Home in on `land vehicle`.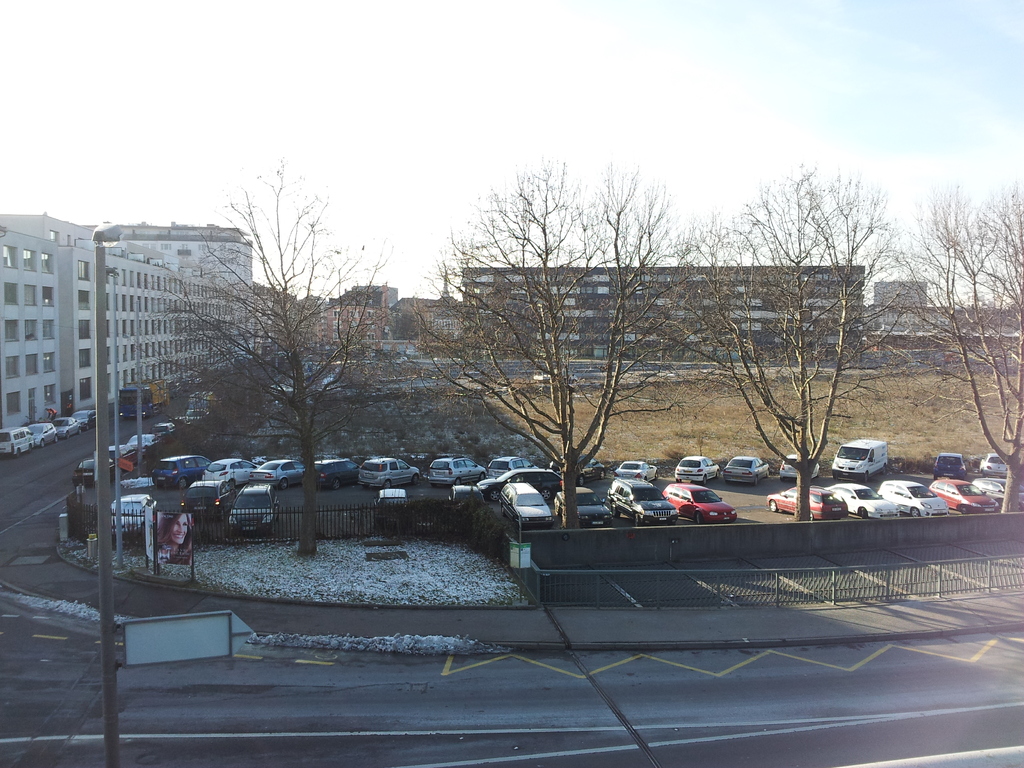
Homed in at 574 458 605 488.
